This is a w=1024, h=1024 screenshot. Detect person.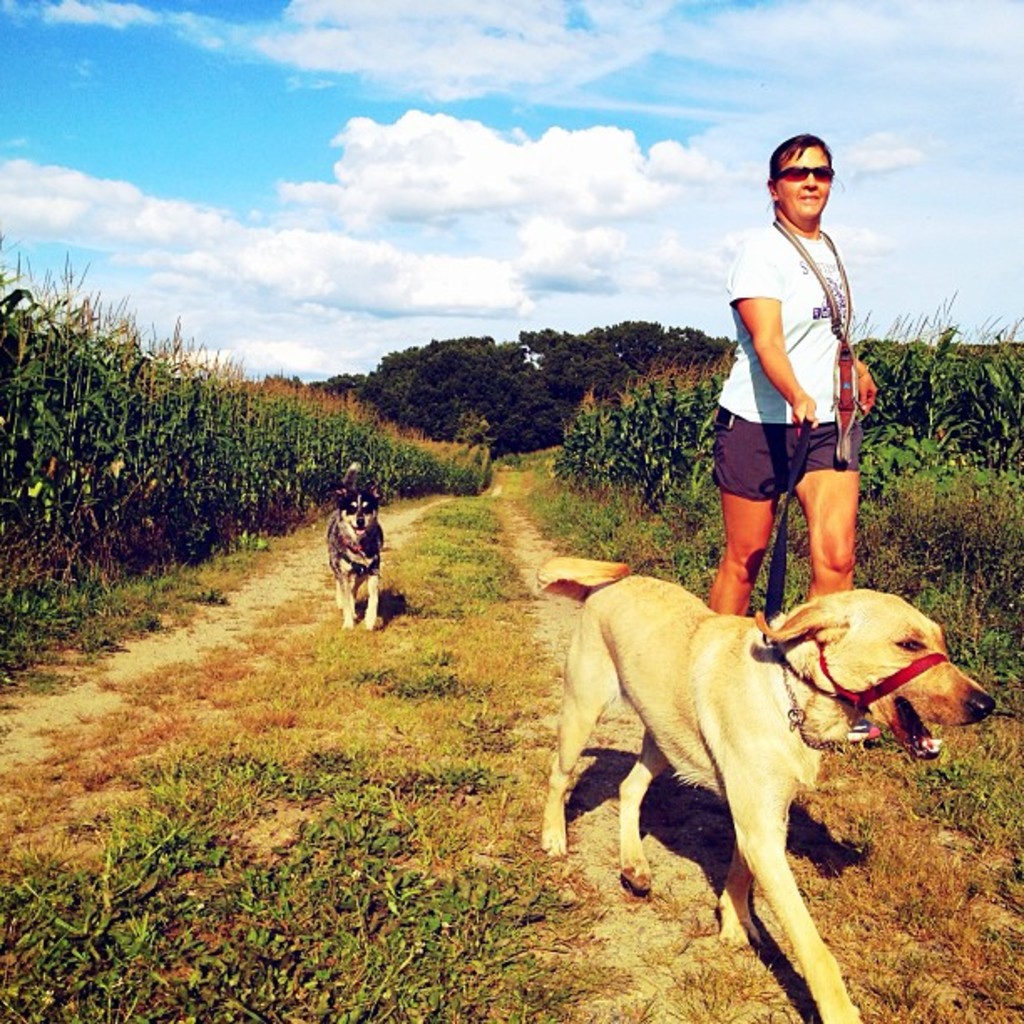
detection(709, 132, 882, 661).
